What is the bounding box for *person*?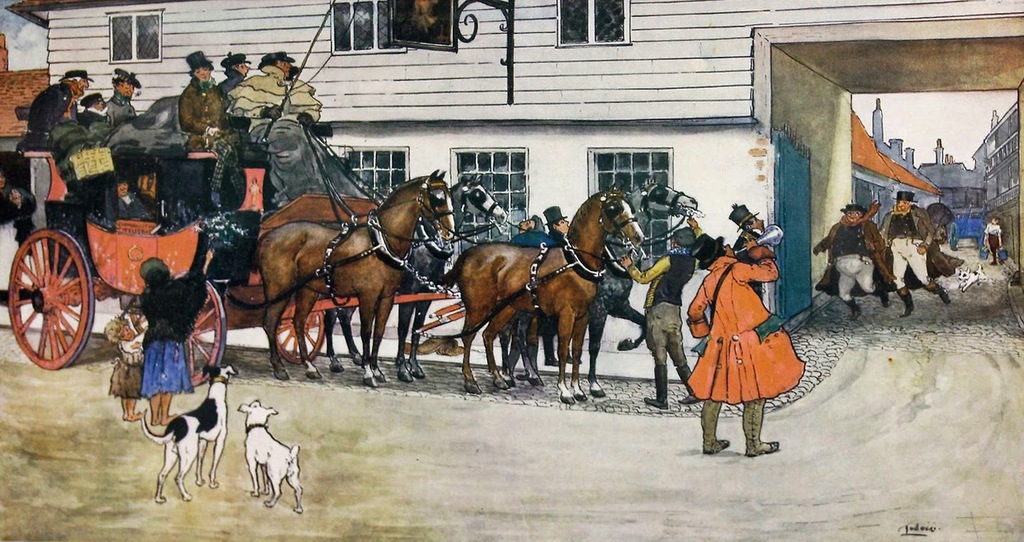
[left=512, top=210, right=558, bottom=368].
